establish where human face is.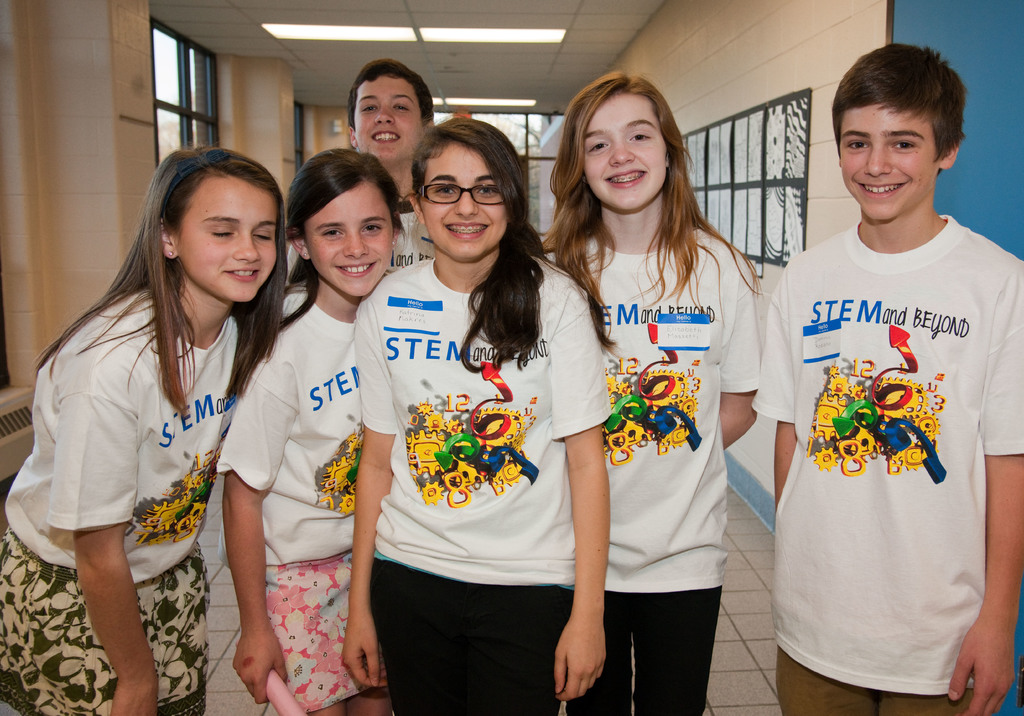
Established at x1=350, y1=75, x2=423, y2=157.
